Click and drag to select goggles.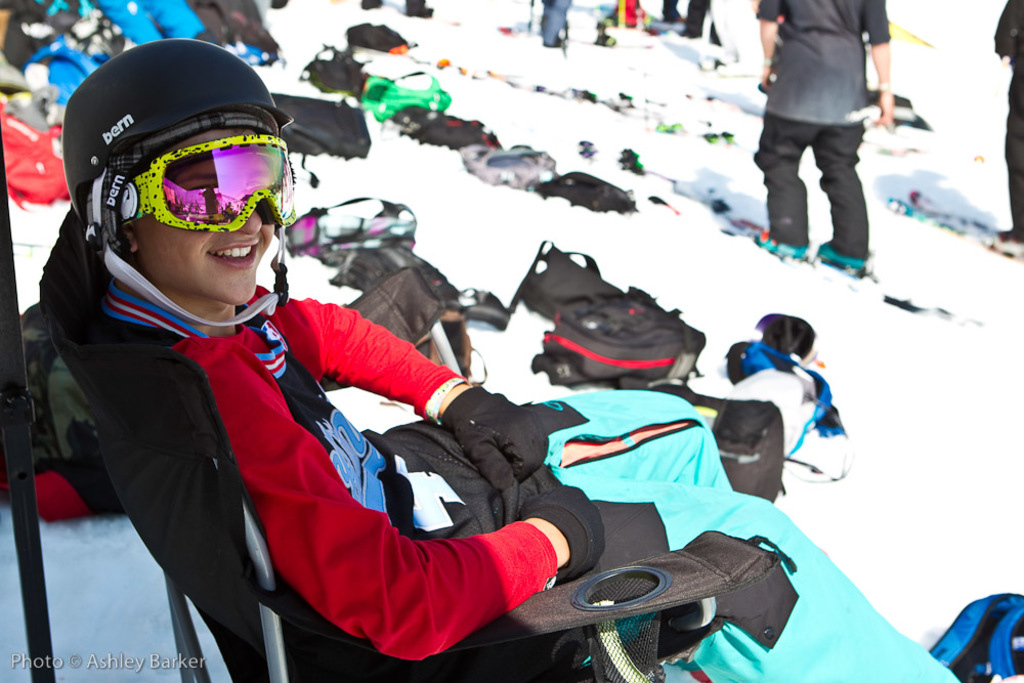
Selection: box(103, 145, 255, 226).
